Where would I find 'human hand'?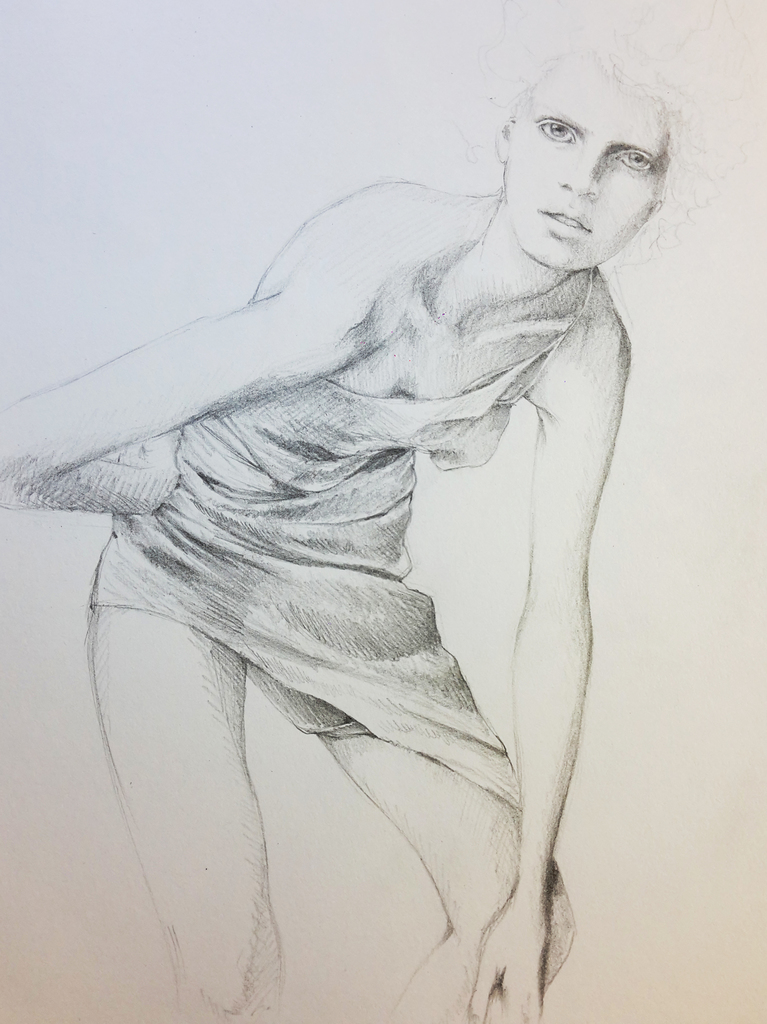
At 117, 424, 186, 481.
